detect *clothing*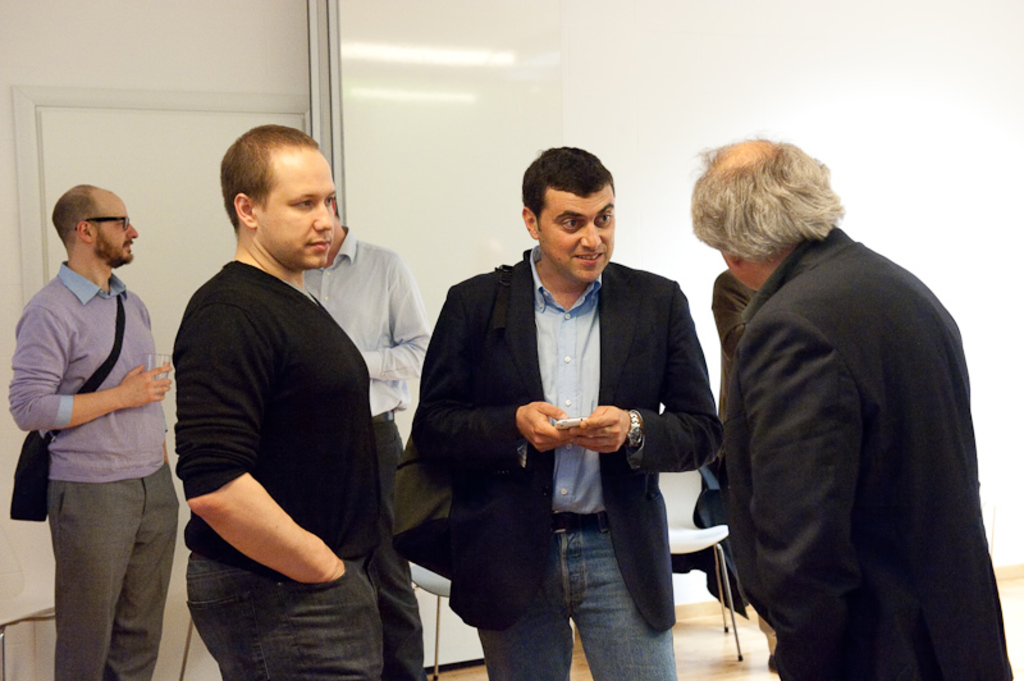
pyautogui.locateOnScreen(700, 187, 1000, 678)
